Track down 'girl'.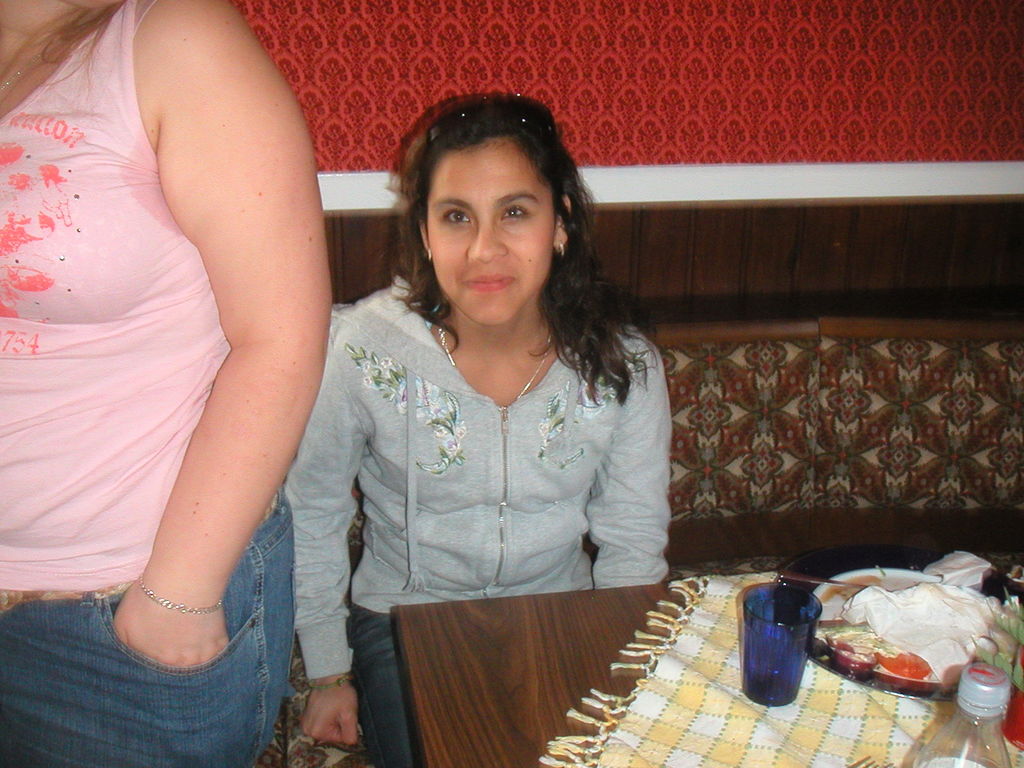
Tracked to locate(0, 0, 335, 767).
